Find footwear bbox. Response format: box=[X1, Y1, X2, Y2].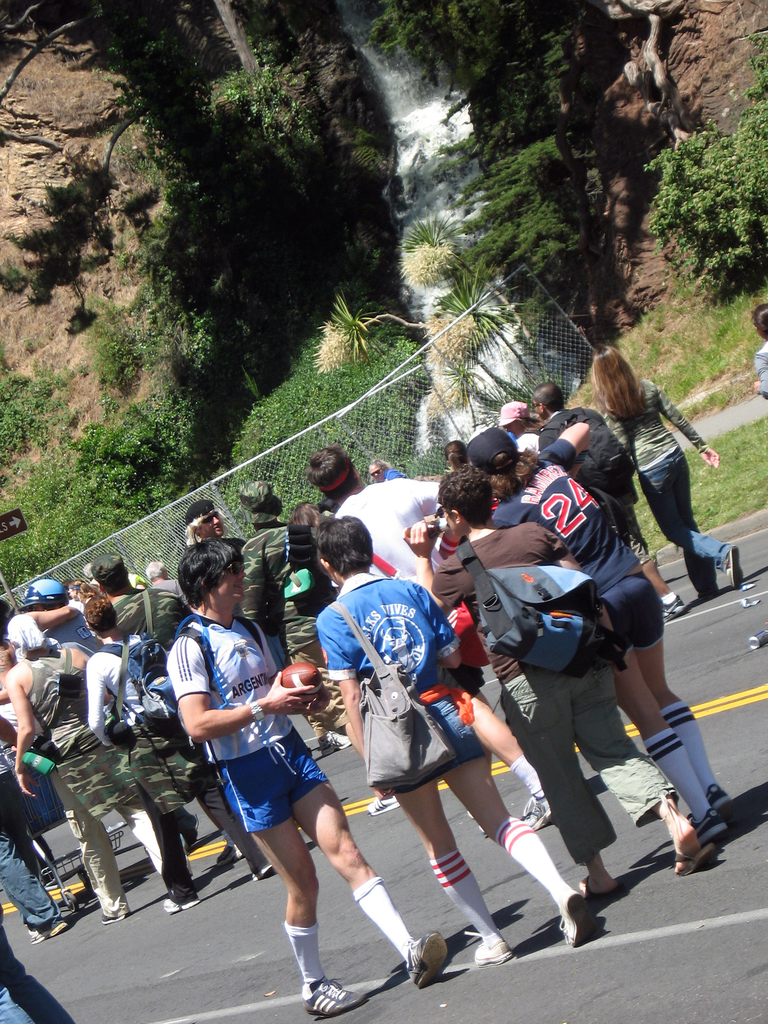
box=[100, 900, 138, 922].
